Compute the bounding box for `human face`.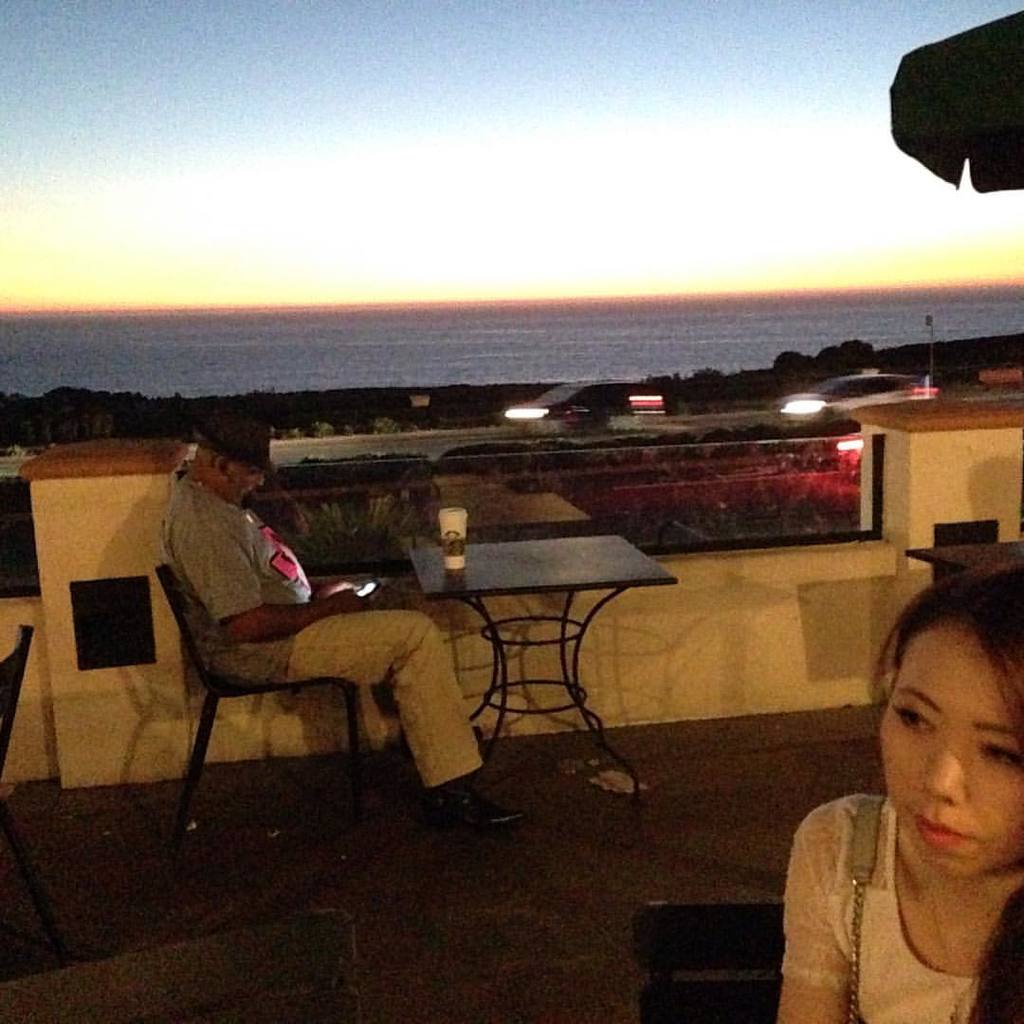
(left=230, top=459, right=265, bottom=503).
